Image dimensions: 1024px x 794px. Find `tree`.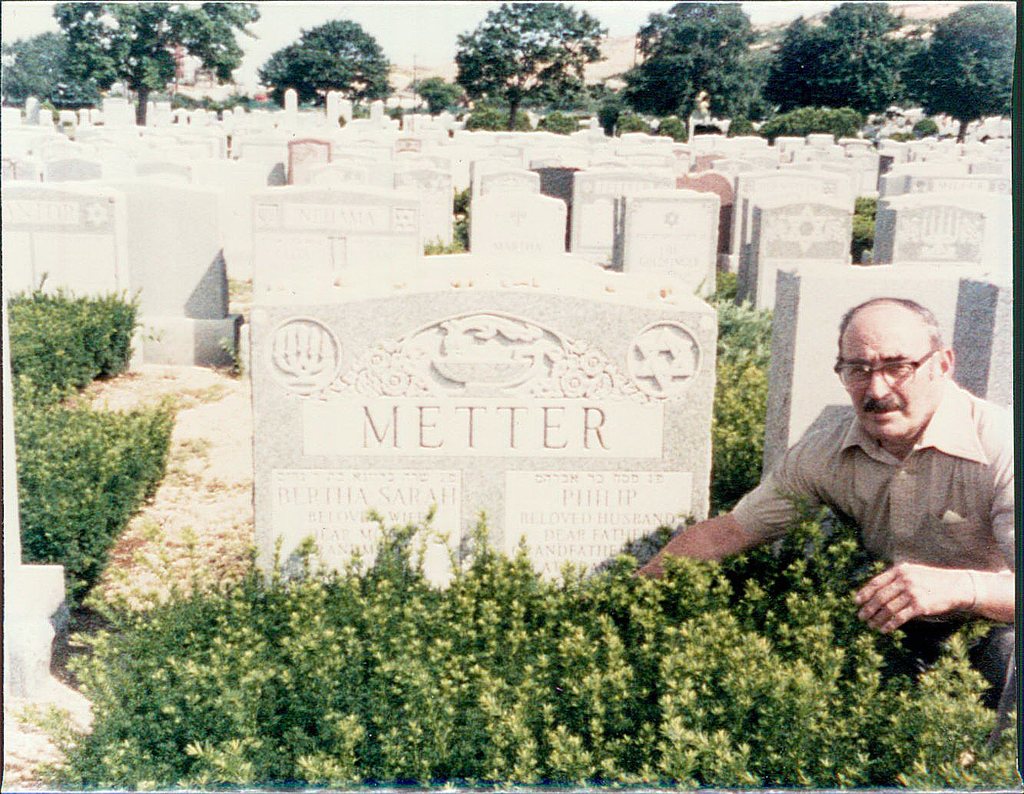
<box>765,0,939,127</box>.
